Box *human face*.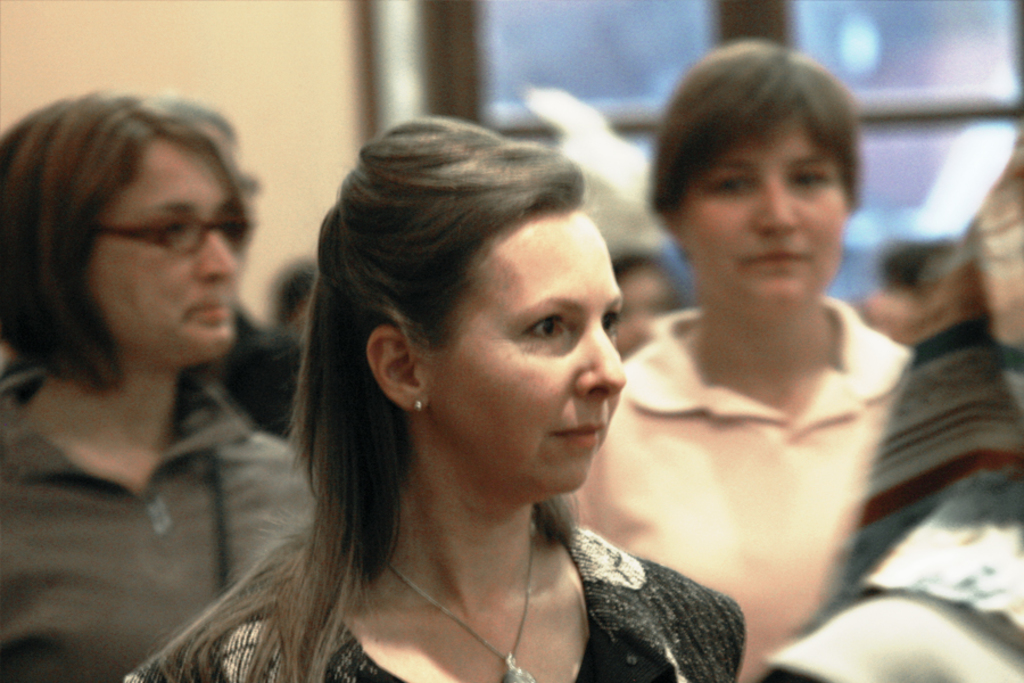
679:110:843:312.
